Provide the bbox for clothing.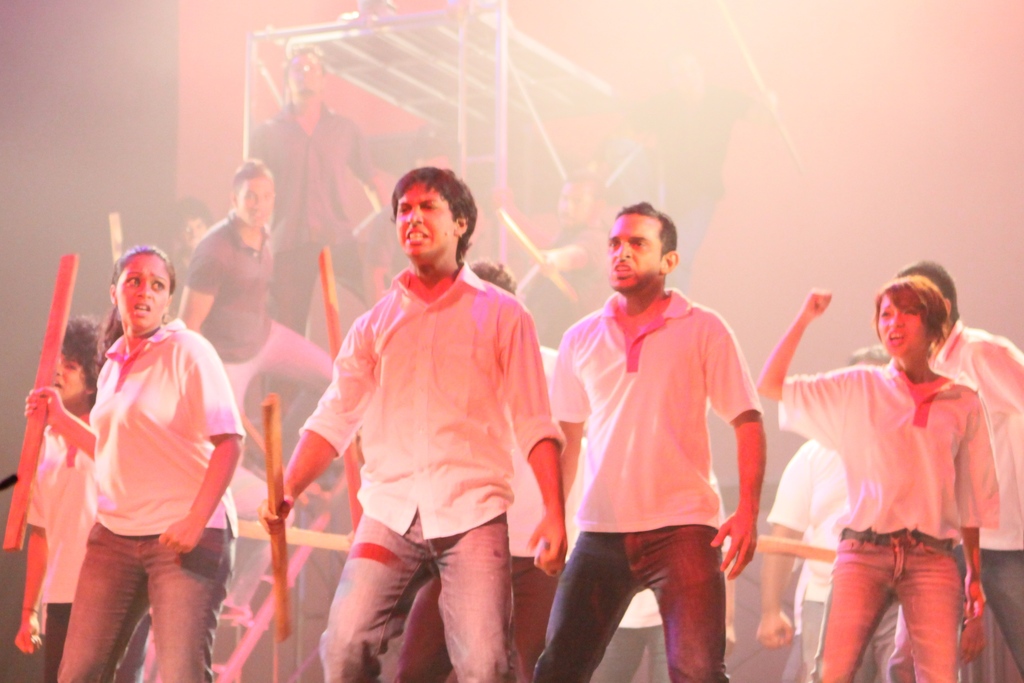
box=[60, 283, 226, 639].
